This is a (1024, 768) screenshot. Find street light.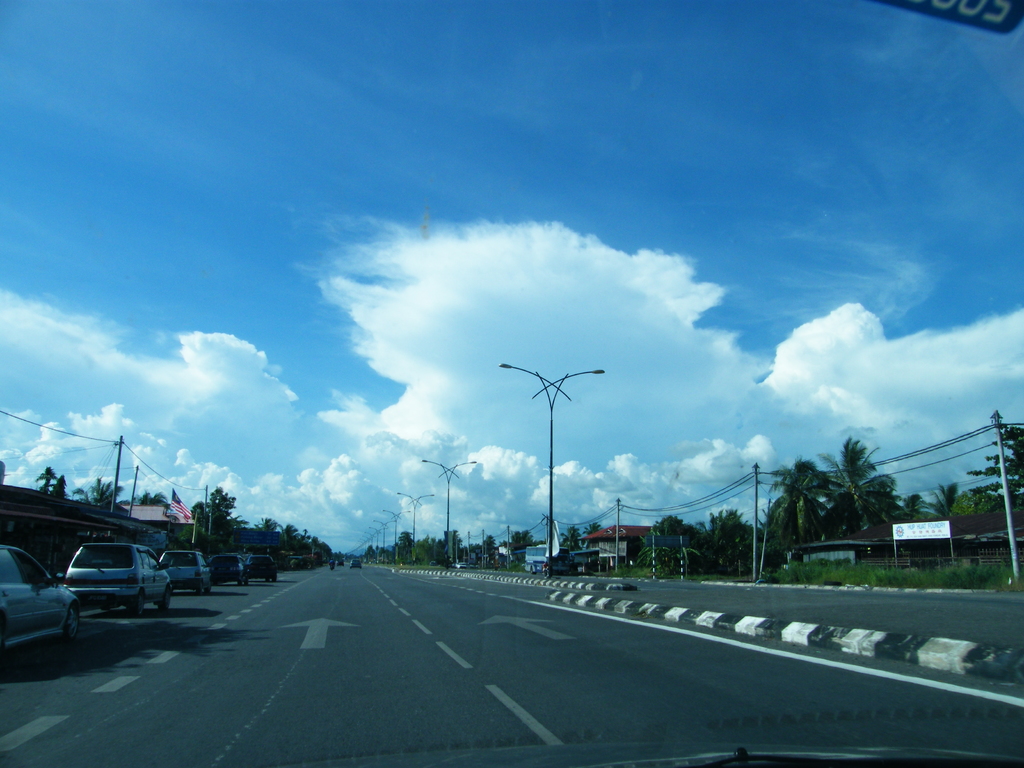
Bounding box: left=489, top=334, right=625, bottom=571.
